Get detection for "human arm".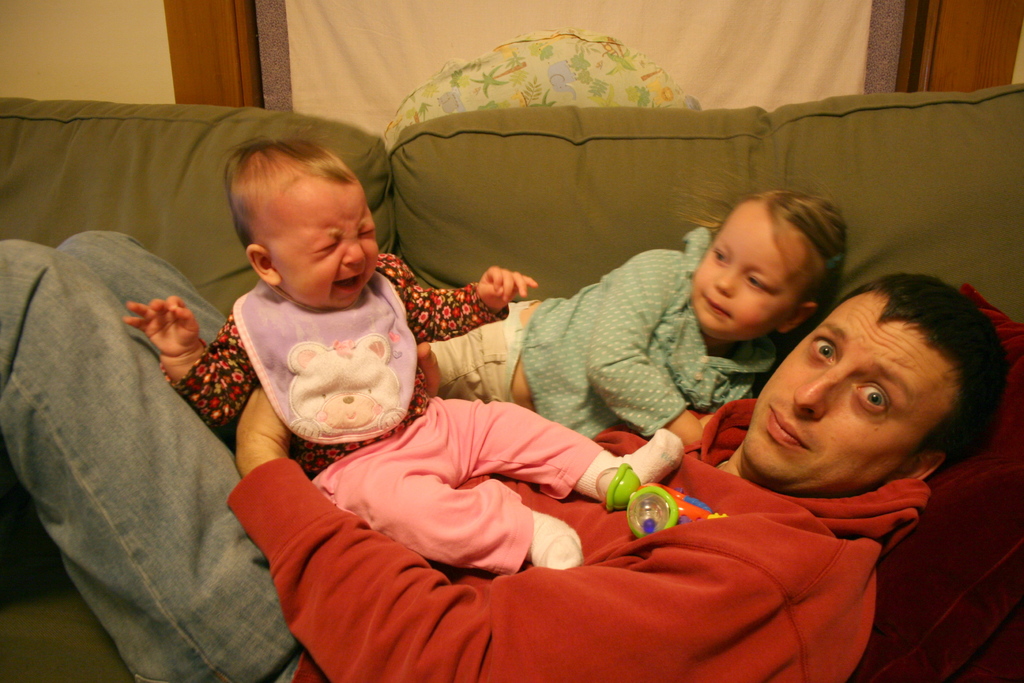
Detection: Rect(583, 250, 709, 447).
